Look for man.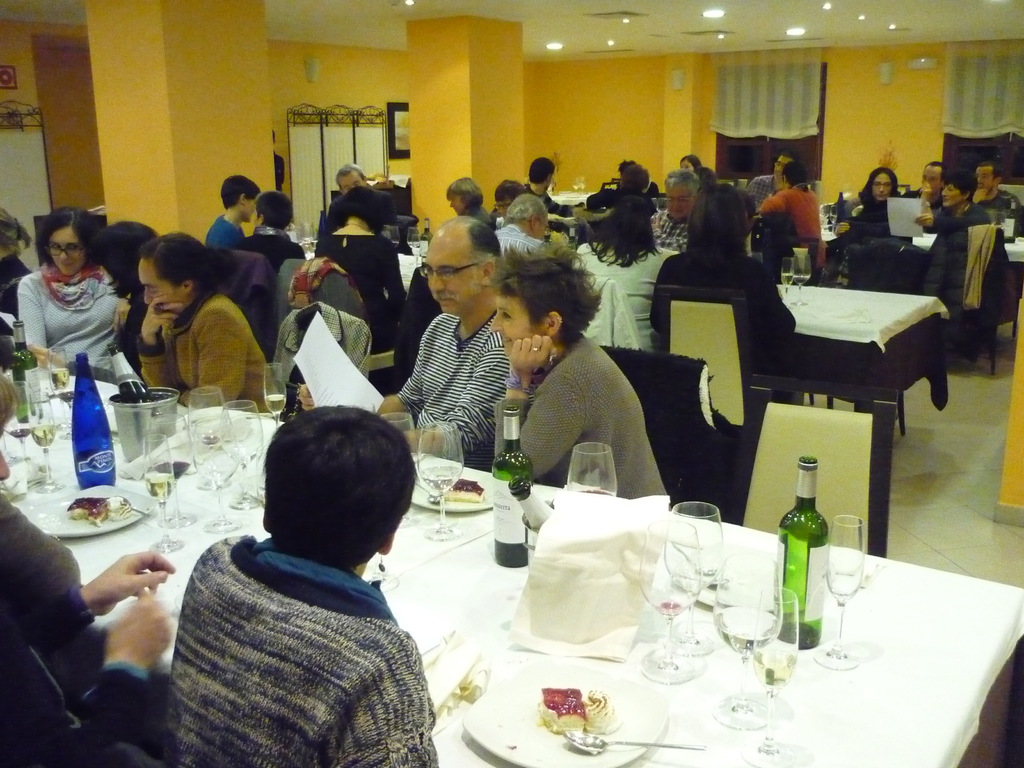
Found: Rect(209, 180, 269, 237).
